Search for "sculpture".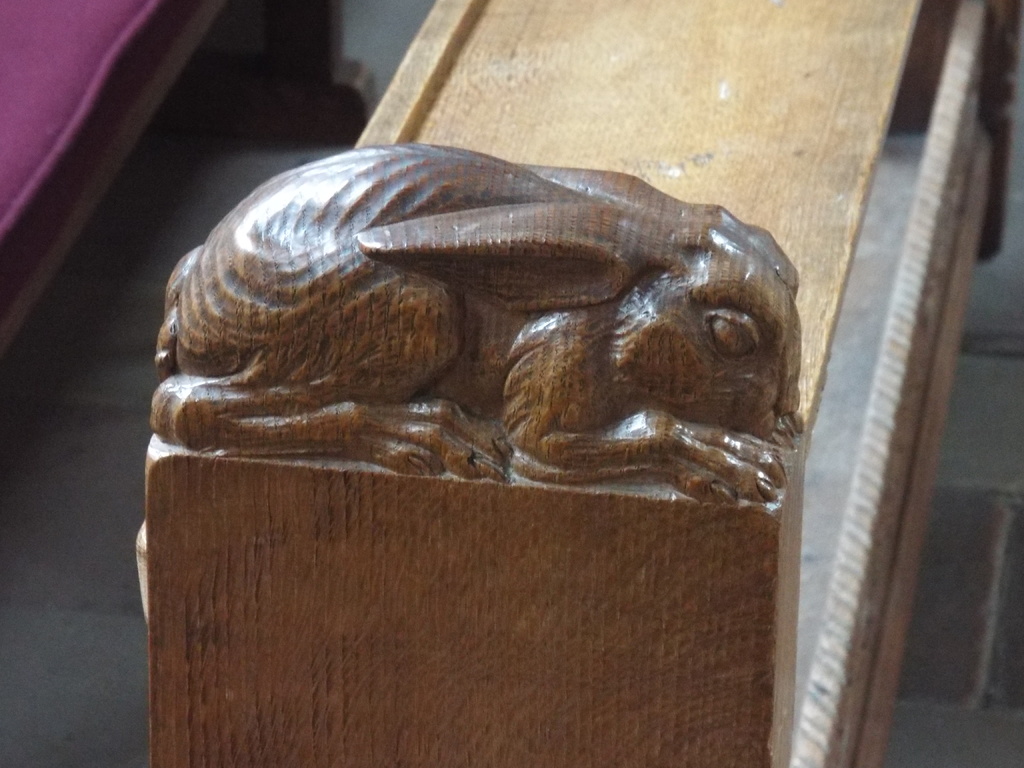
Found at region(131, 103, 808, 591).
